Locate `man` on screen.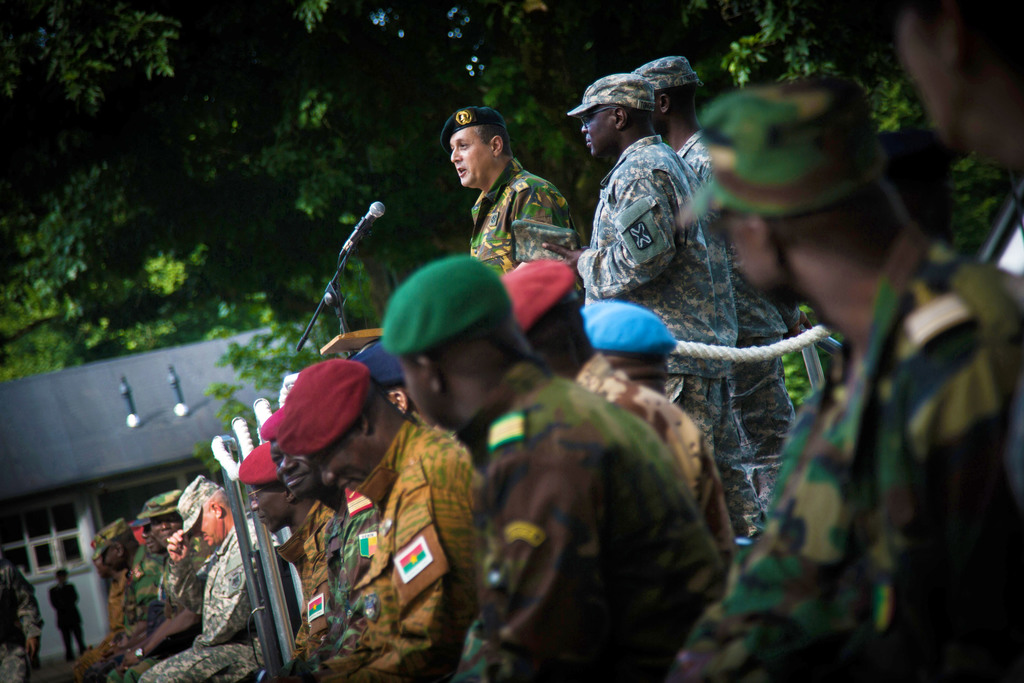
On screen at locate(661, 77, 1023, 682).
